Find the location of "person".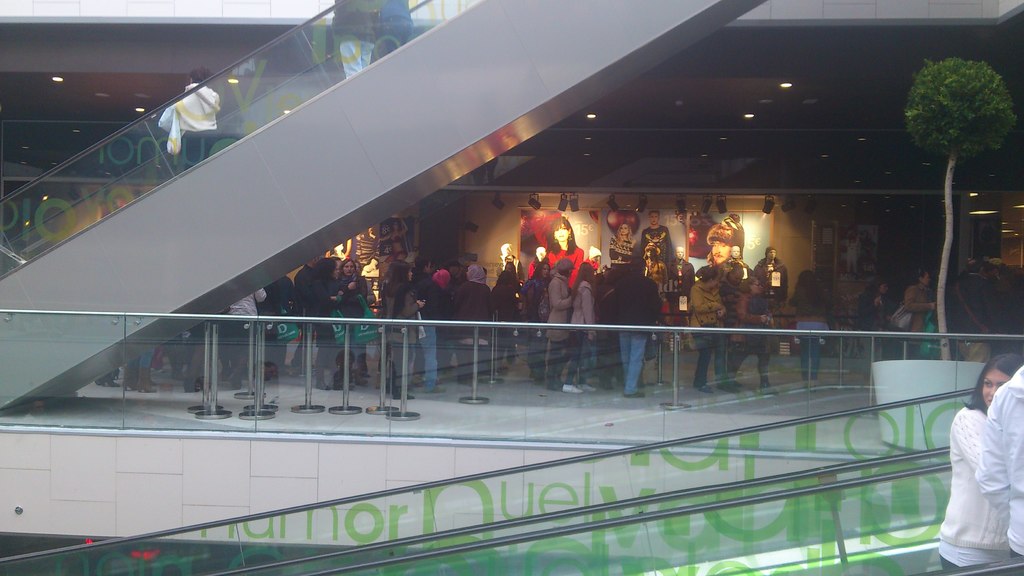
Location: 415/272/442/392.
